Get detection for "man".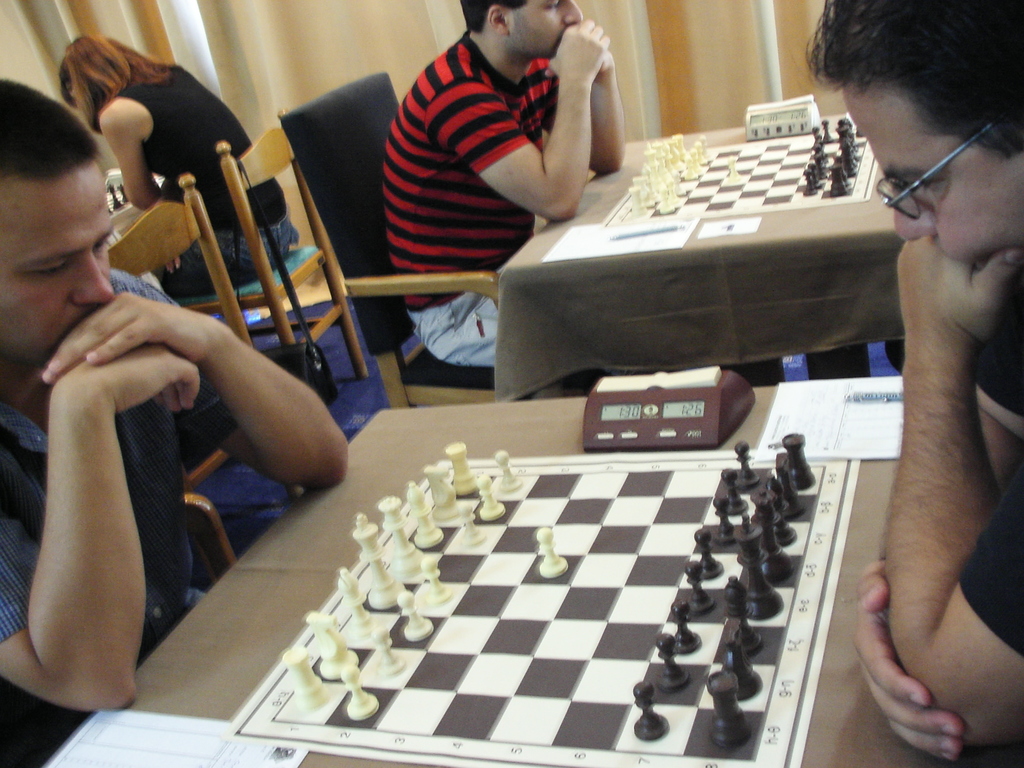
Detection: Rect(805, 0, 1023, 767).
